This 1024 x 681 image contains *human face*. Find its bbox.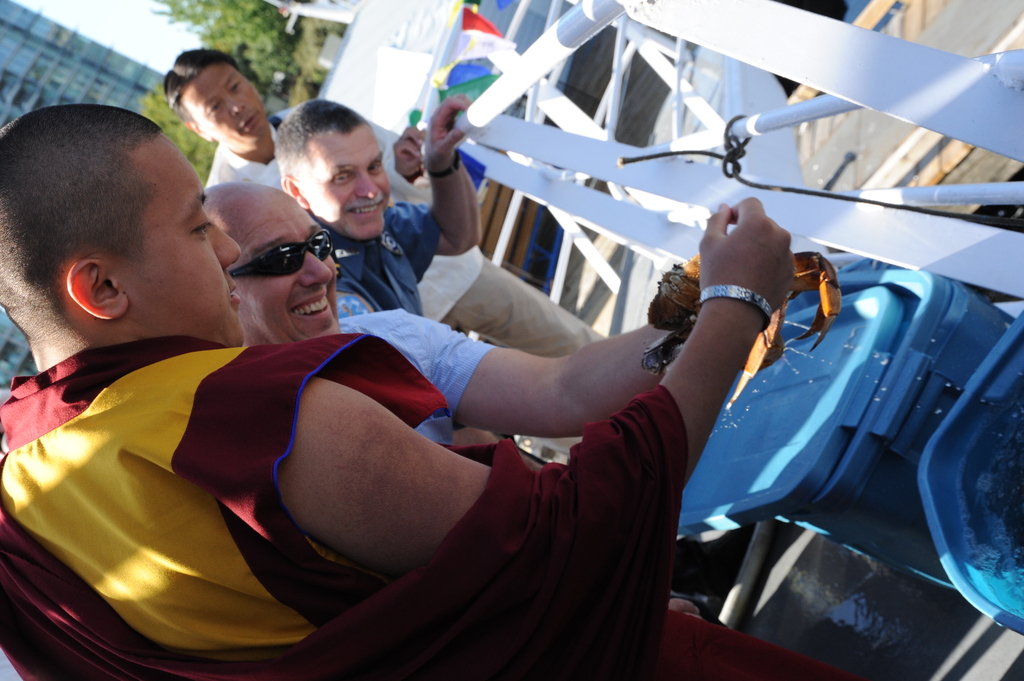
(181,67,271,143).
